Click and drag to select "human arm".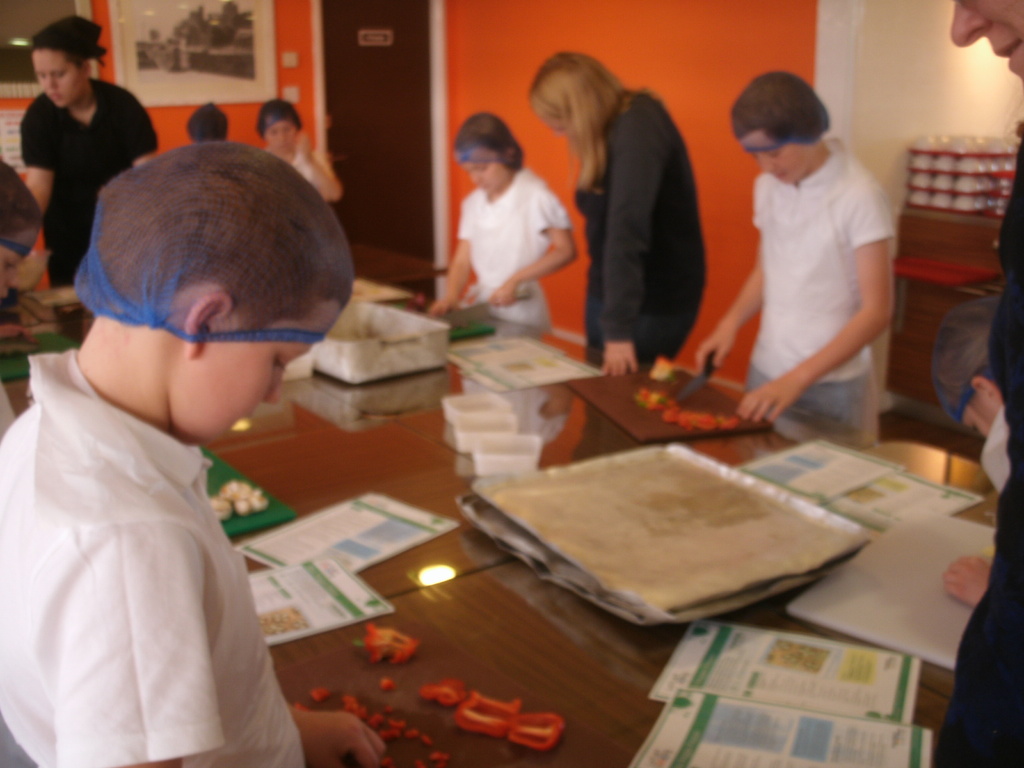
Selection: left=114, top=89, right=172, bottom=180.
